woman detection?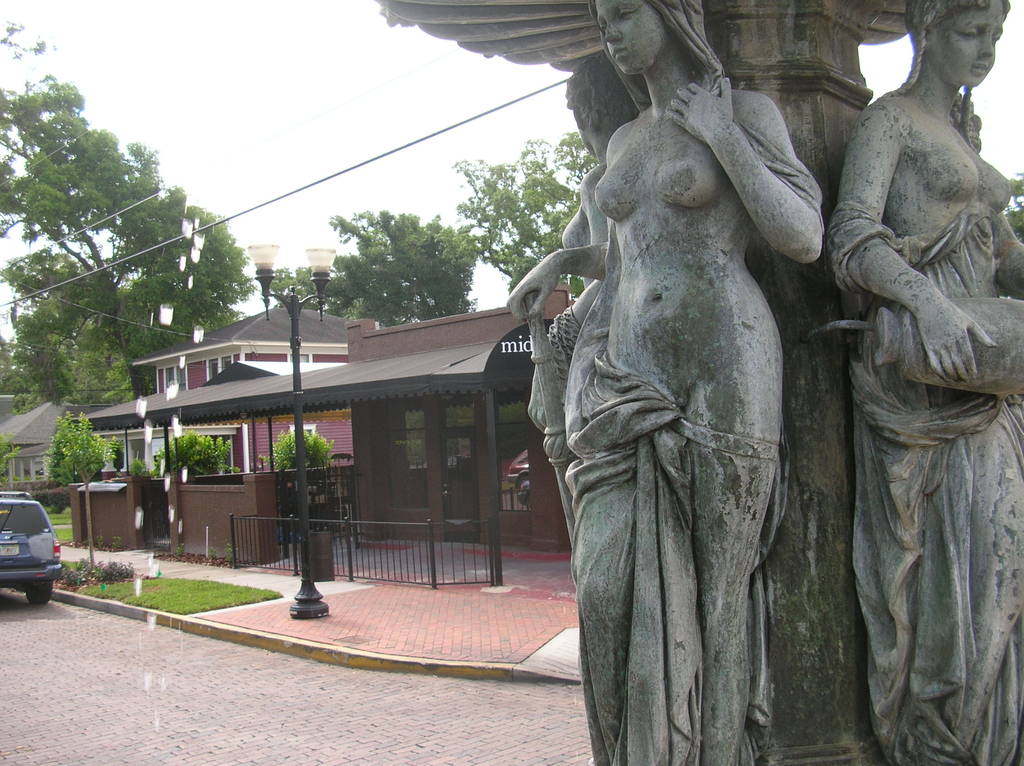
left=826, top=0, right=1013, bottom=731
